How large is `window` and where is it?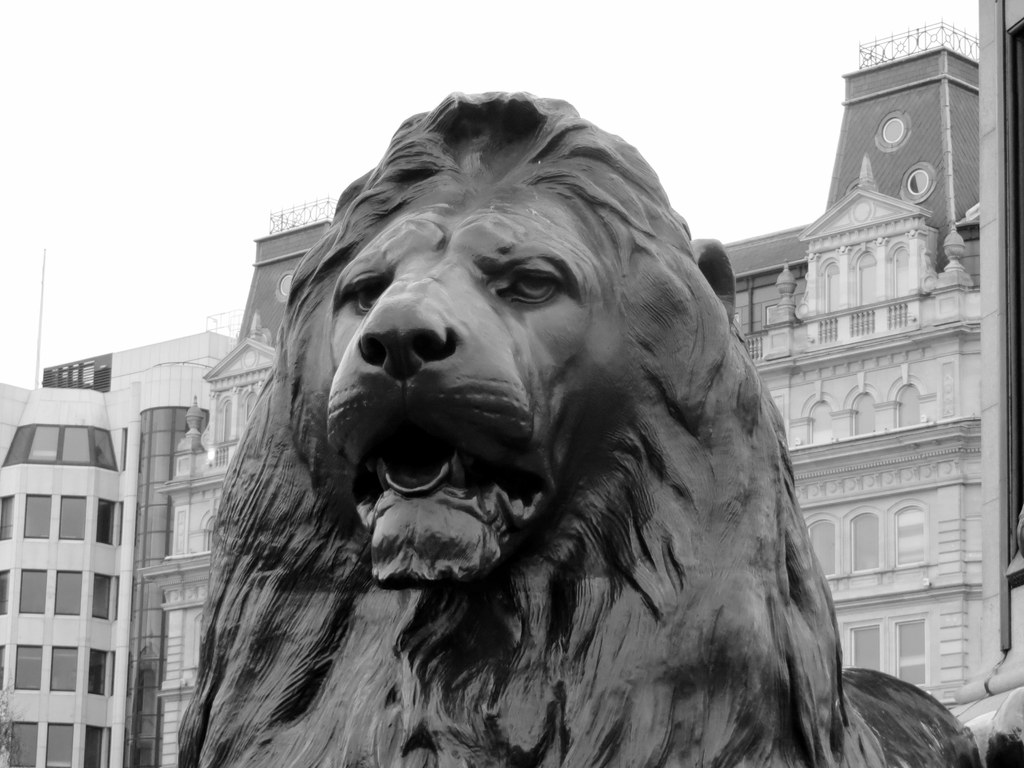
Bounding box: 841 620 886 669.
